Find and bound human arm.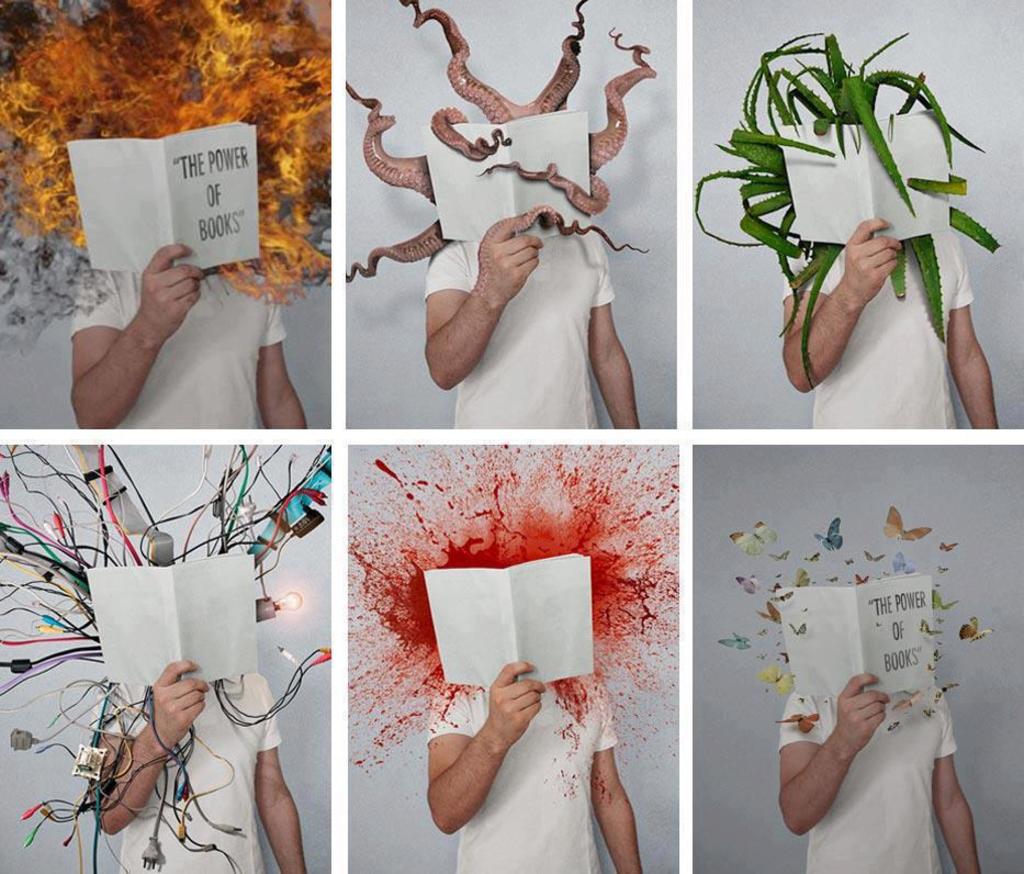
Bound: [425, 216, 545, 389].
